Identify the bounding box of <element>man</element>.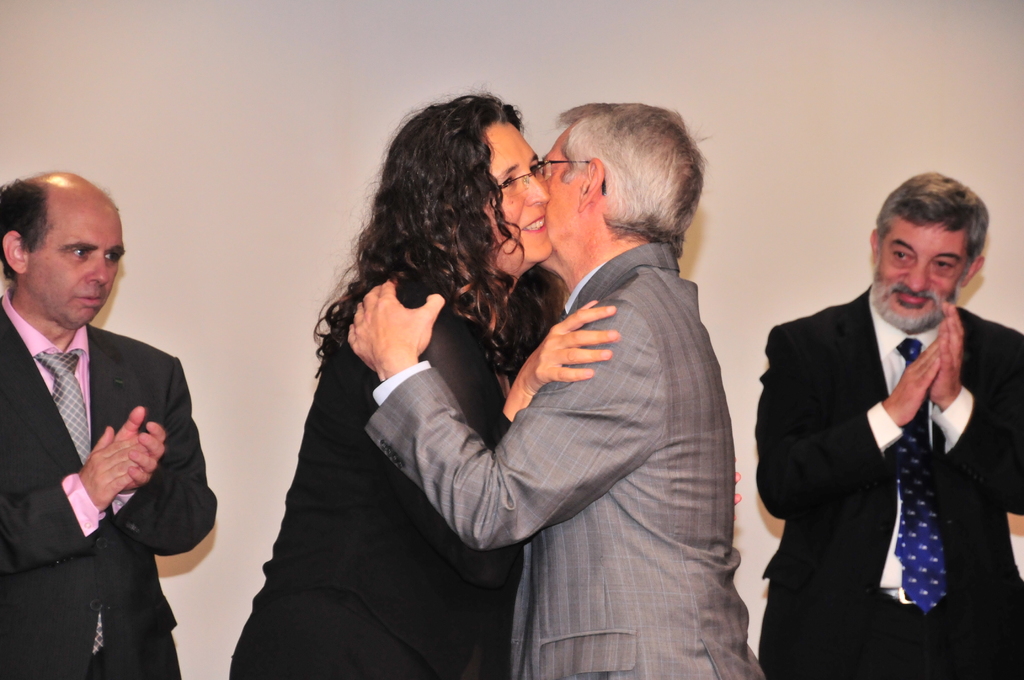
locate(754, 172, 1023, 679).
